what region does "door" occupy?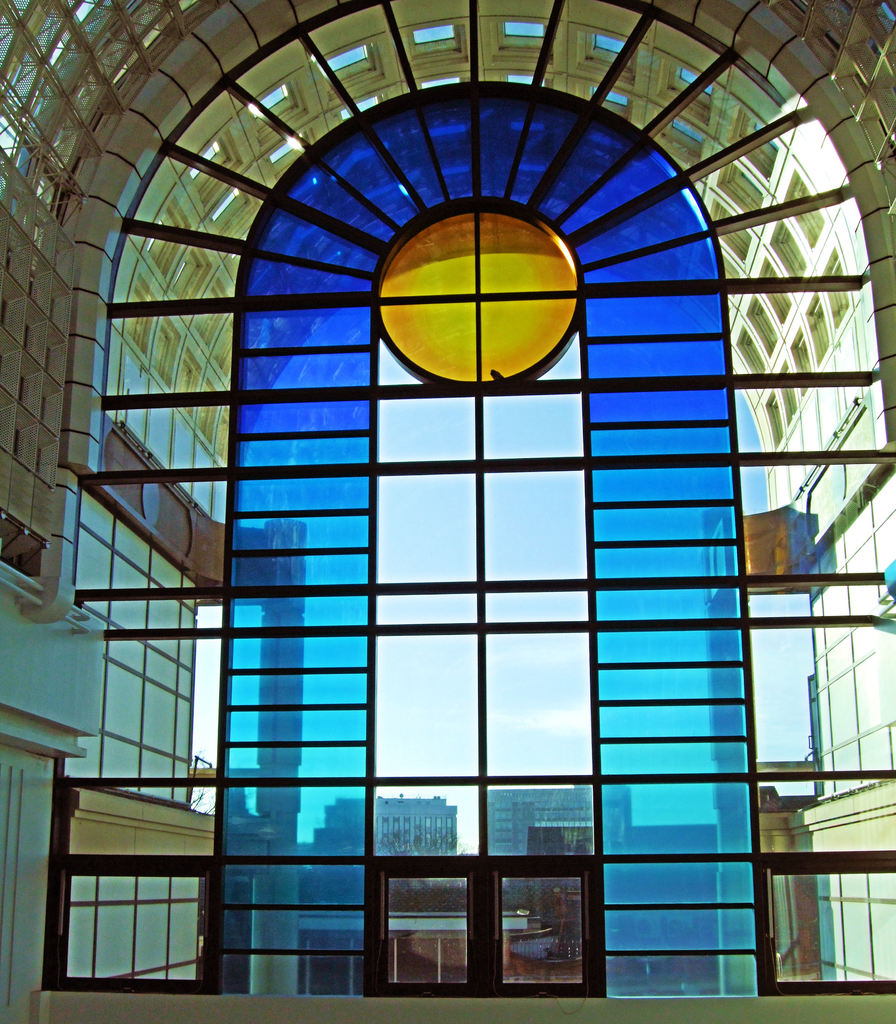
<box>365,839,596,992</box>.
